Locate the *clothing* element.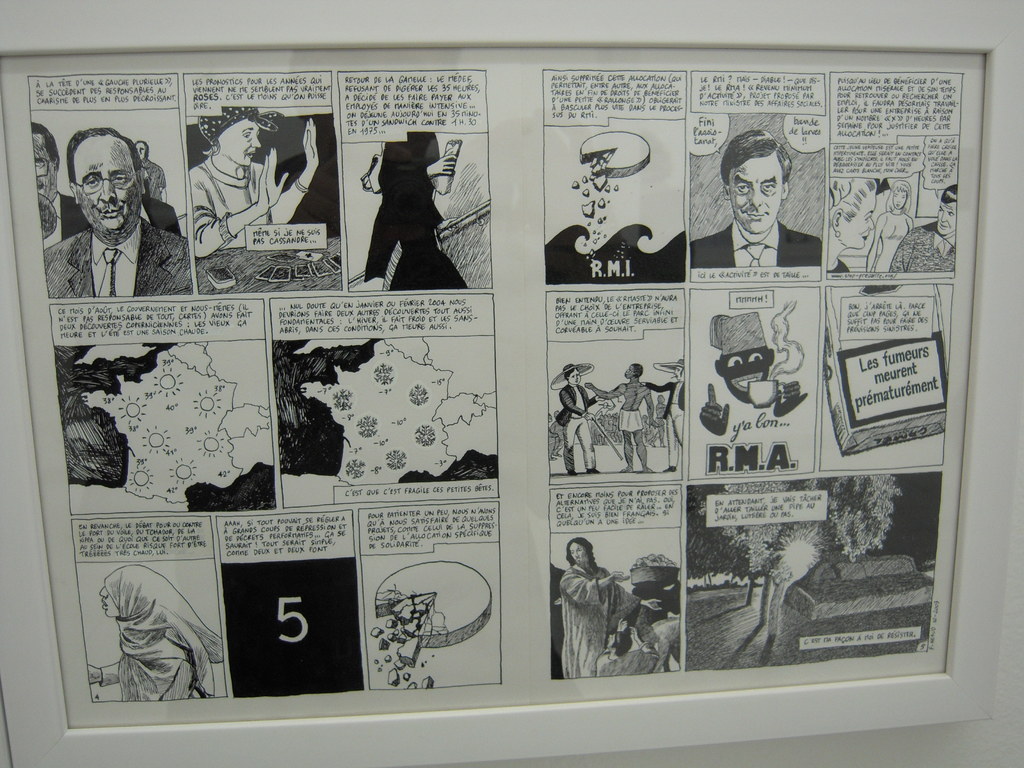
Element bbox: pyautogui.locateOnScreen(35, 191, 99, 256).
